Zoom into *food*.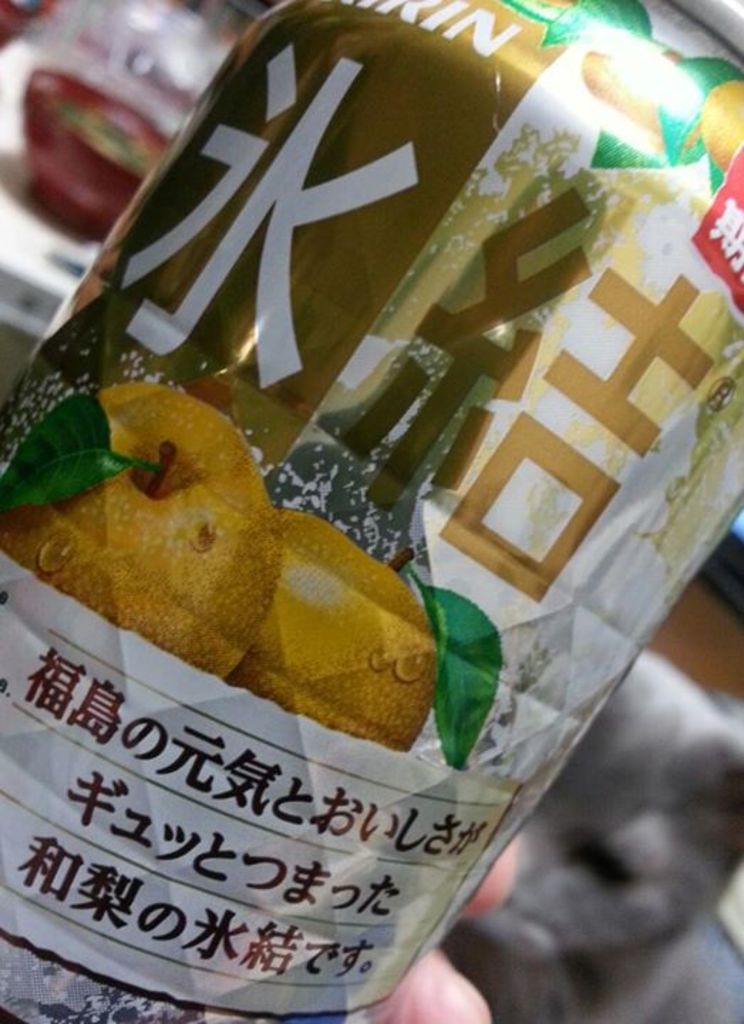
Zoom target: bbox=[61, 387, 451, 745].
